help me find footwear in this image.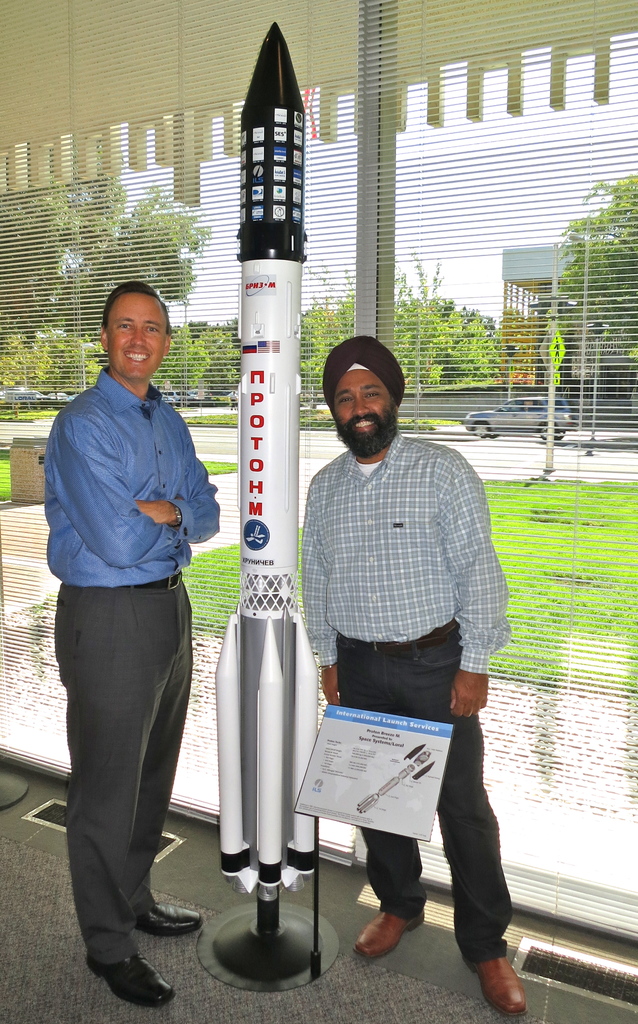
Found it: {"left": 355, "top": 908, "right": 421, "bottom": 953}.
